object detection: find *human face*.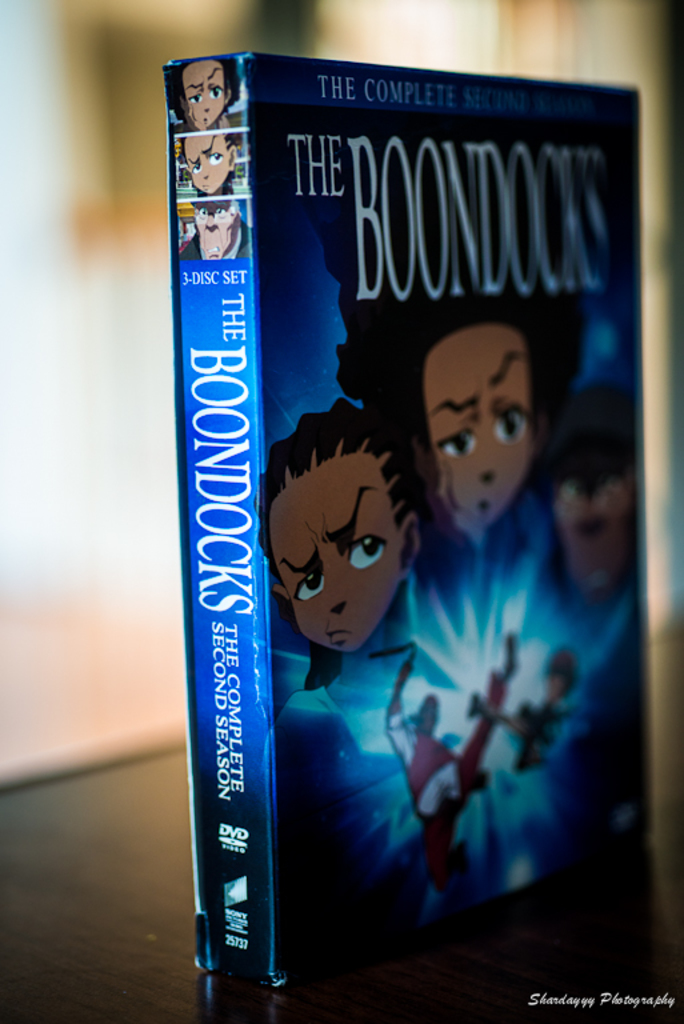
box(197, 207, 229, 263).
